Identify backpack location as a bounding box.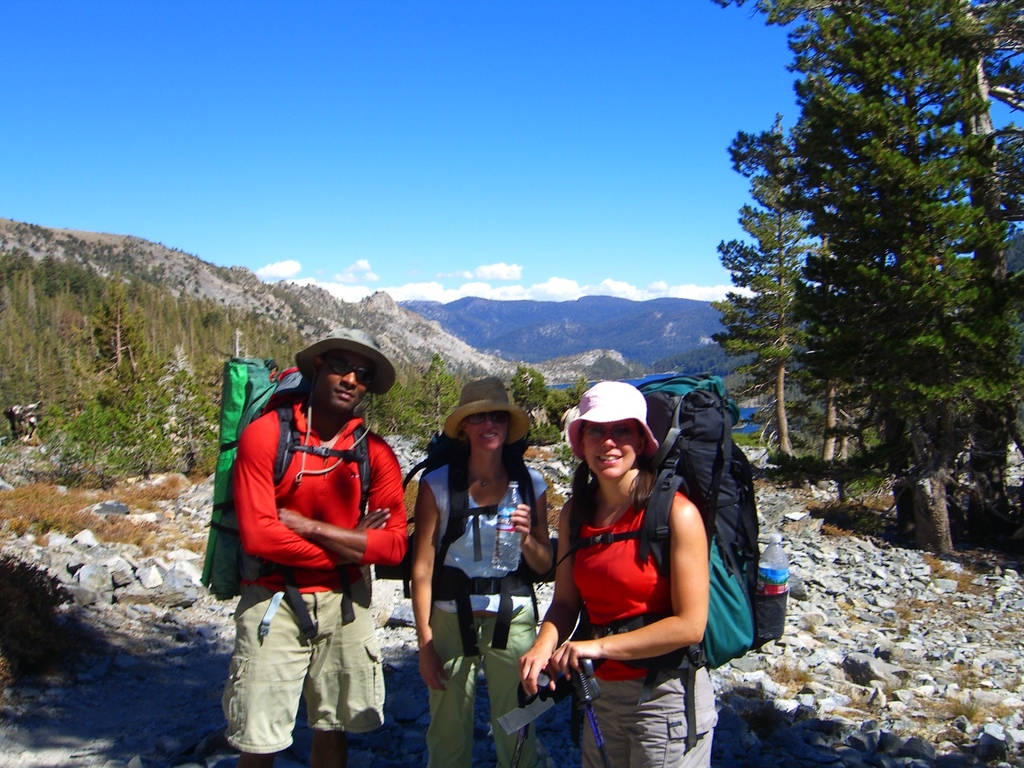
BBox(664, 391, 782, 675).
